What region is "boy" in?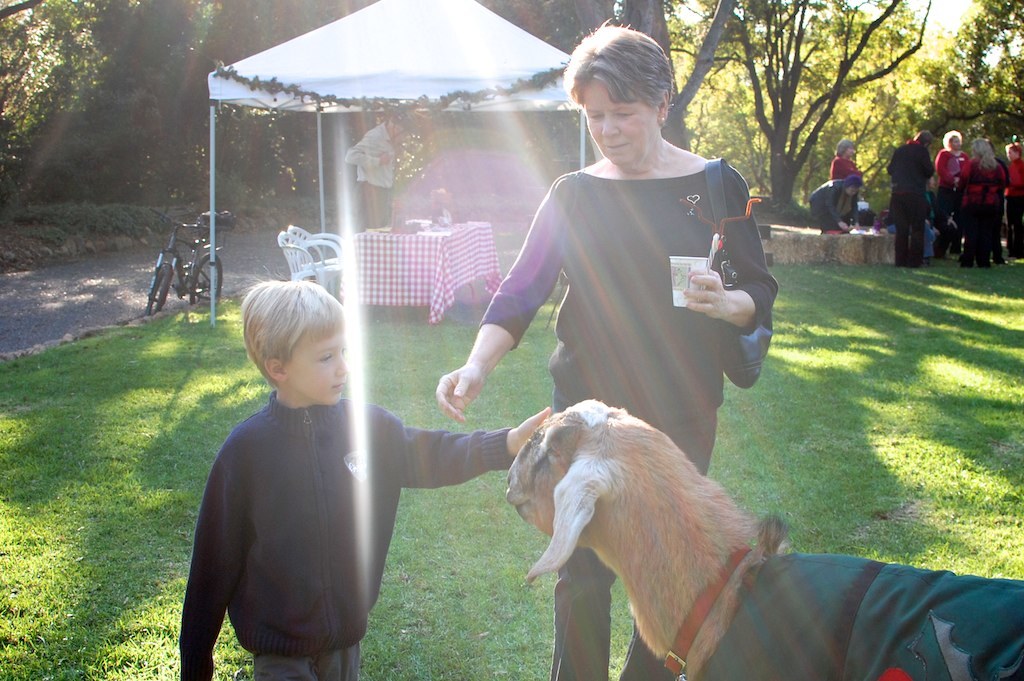
133/266/501/673.
